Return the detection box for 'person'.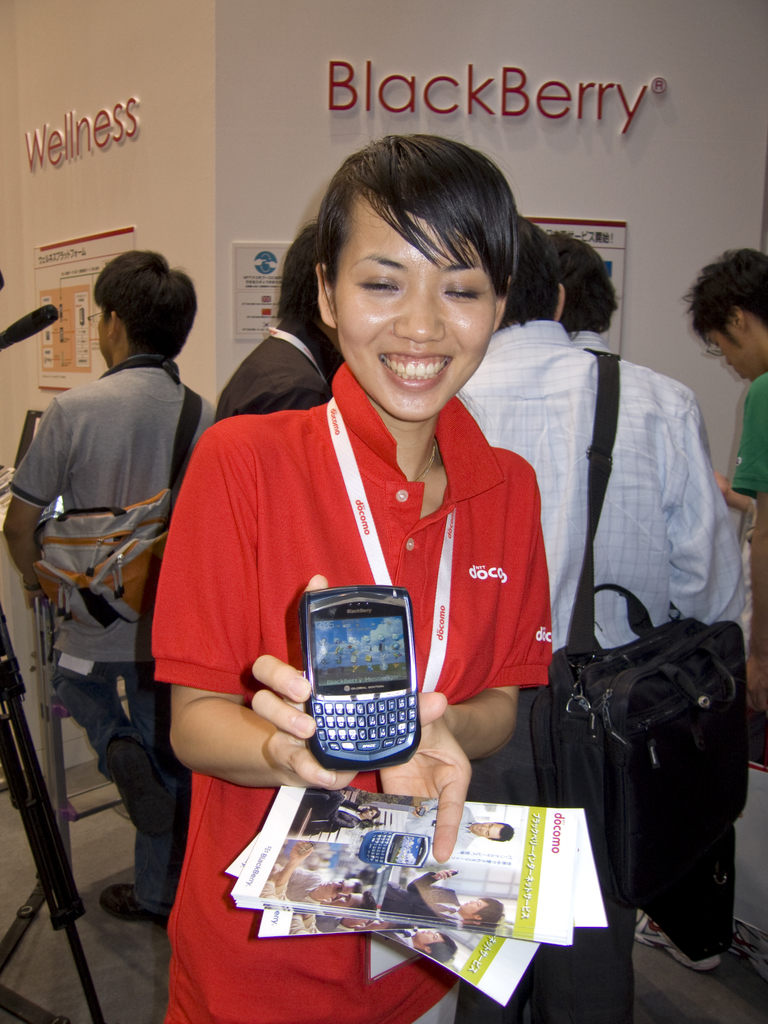
[455, 209, 716, 1023].
